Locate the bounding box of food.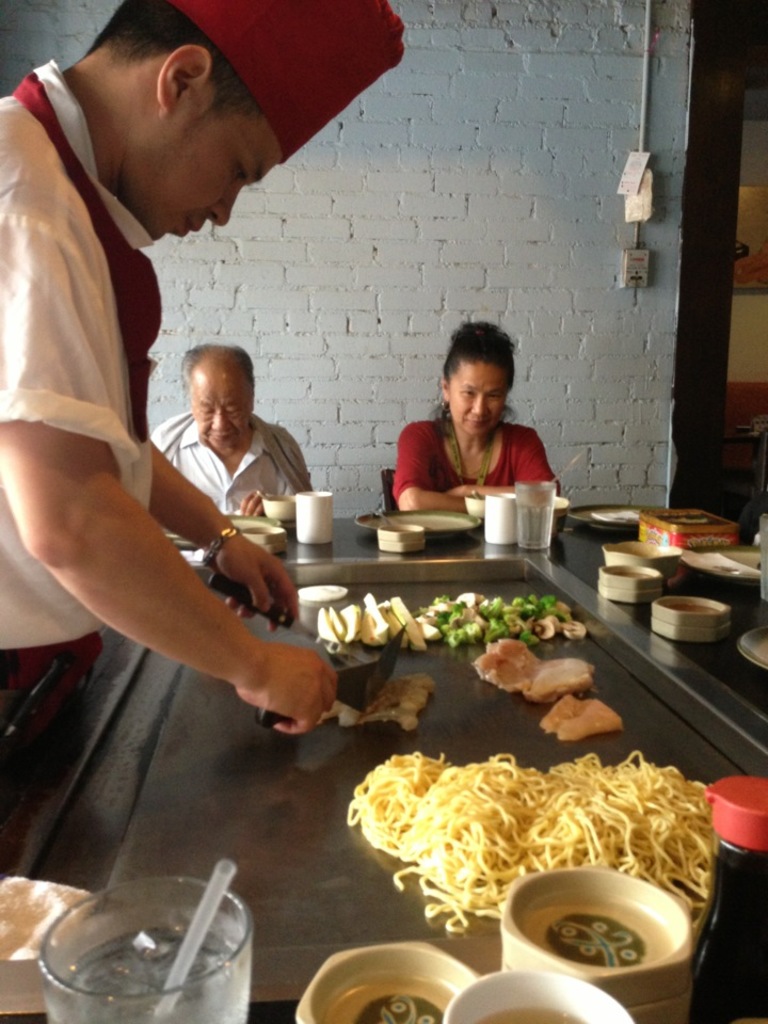
Bounding box: (x1=611, y1=569, x2=654, y2=580).
